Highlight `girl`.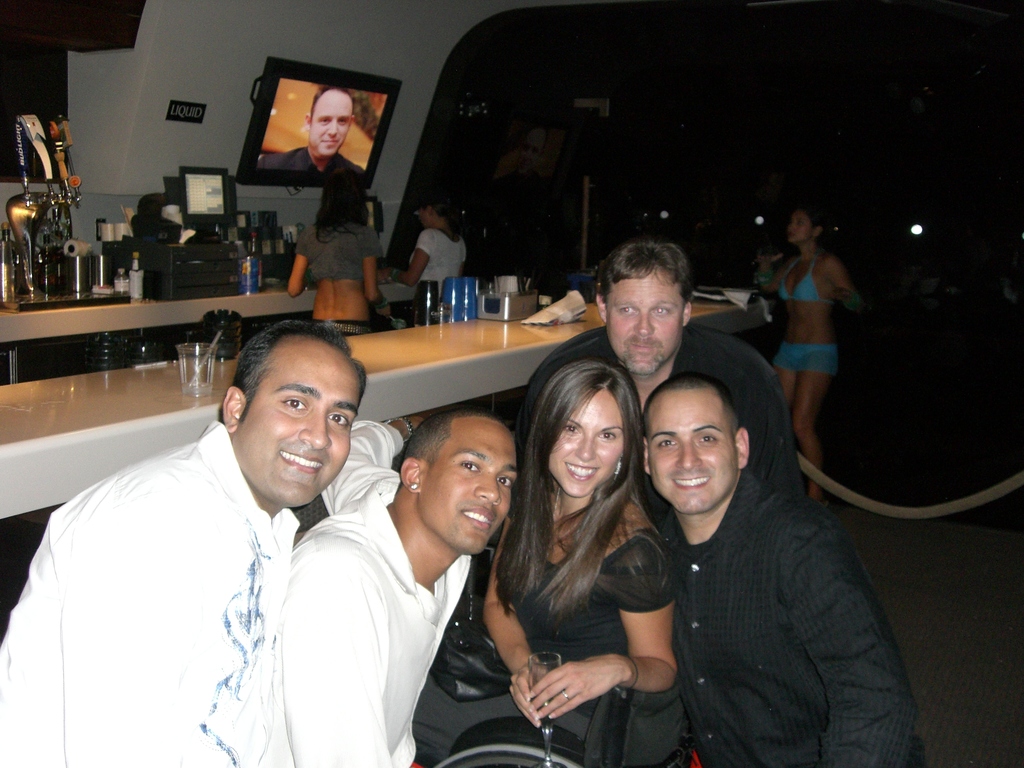
Highlighted region: locate(413, 355, 679, 767).
